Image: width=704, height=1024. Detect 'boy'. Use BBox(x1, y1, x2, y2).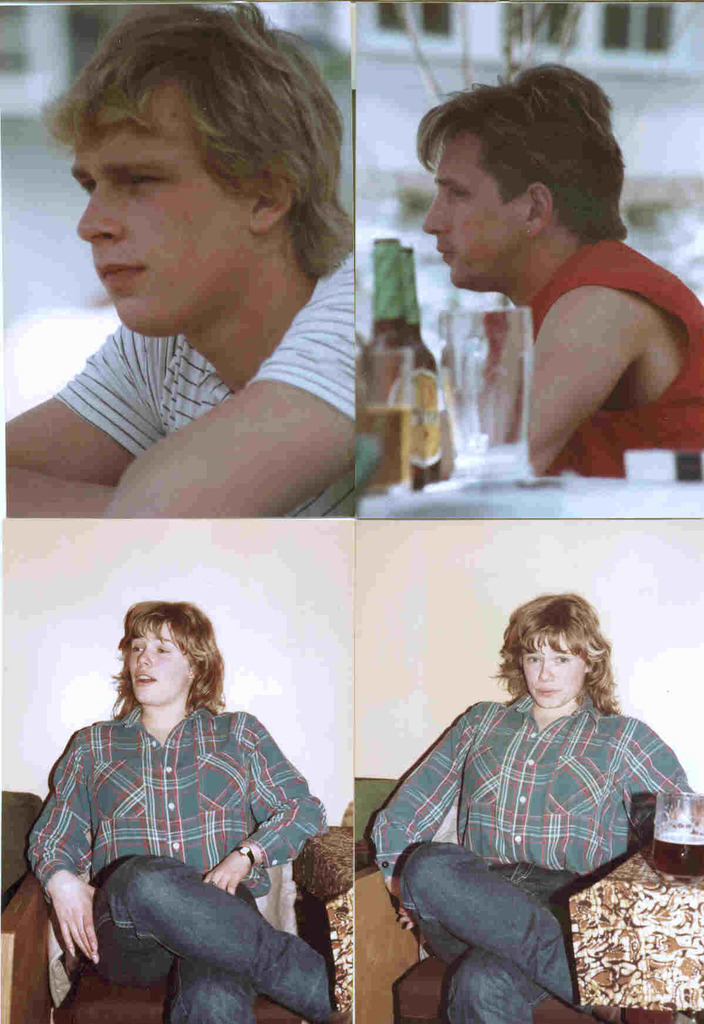
BBox(3, 0, 358, 514).
